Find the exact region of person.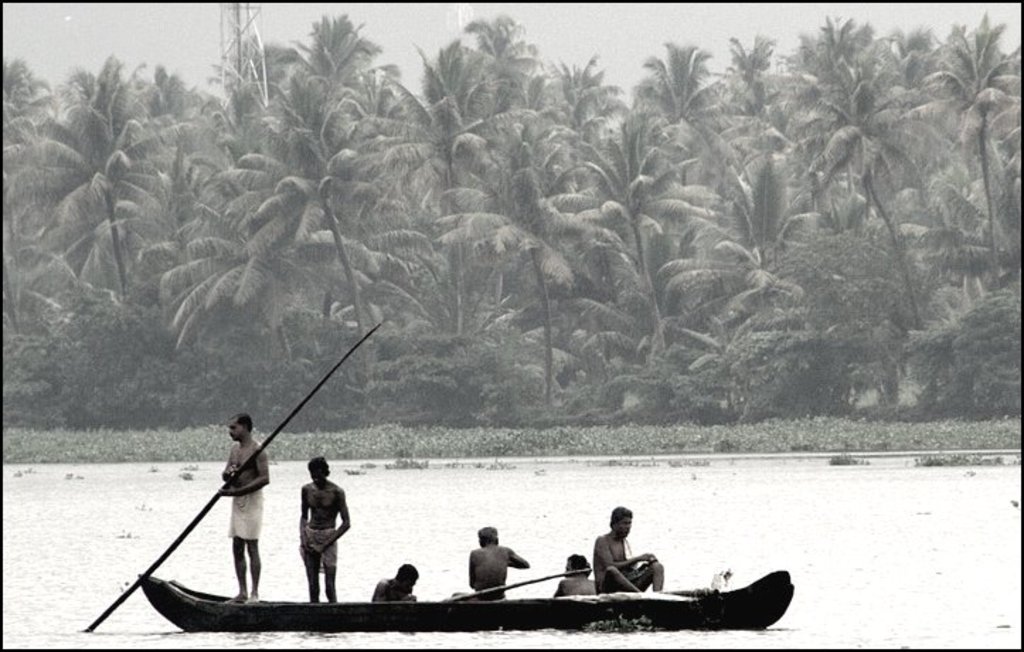
Exact region: 554 557 595 602.
